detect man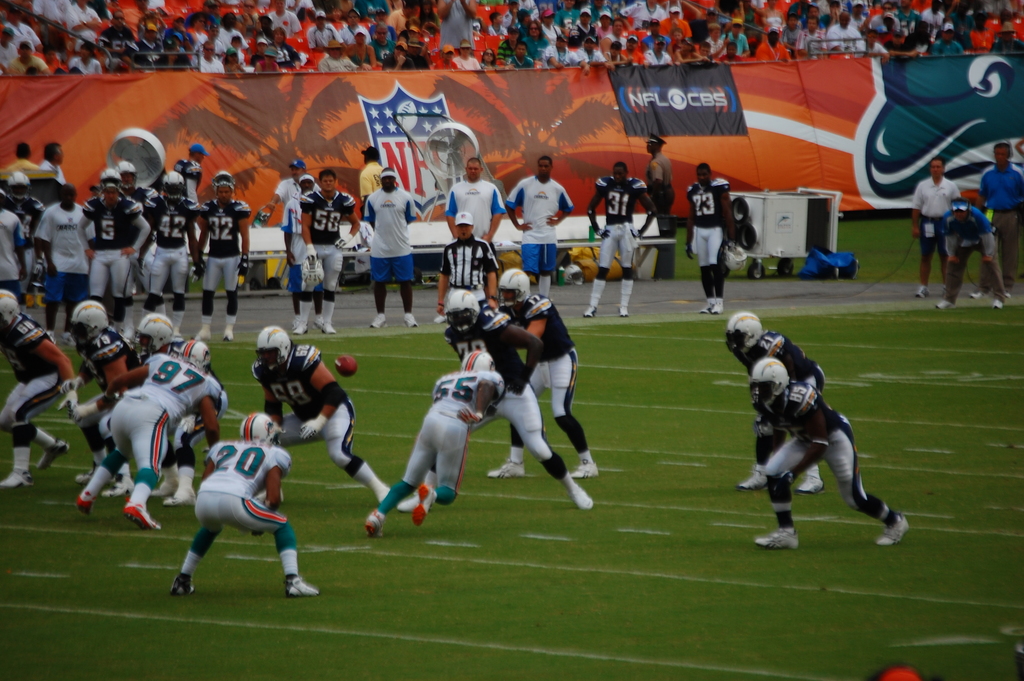
(3, 140, 45, 190)
